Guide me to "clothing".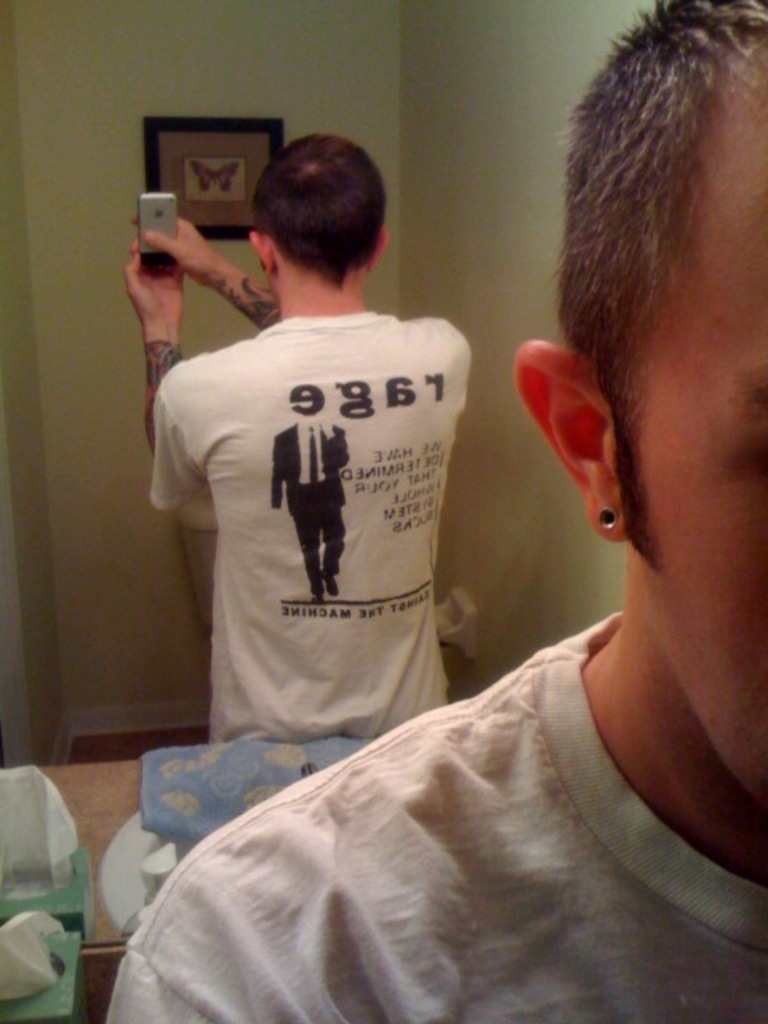
Guidance: pyautogui.locateOnScreen(104, 608, 766, 1022).
